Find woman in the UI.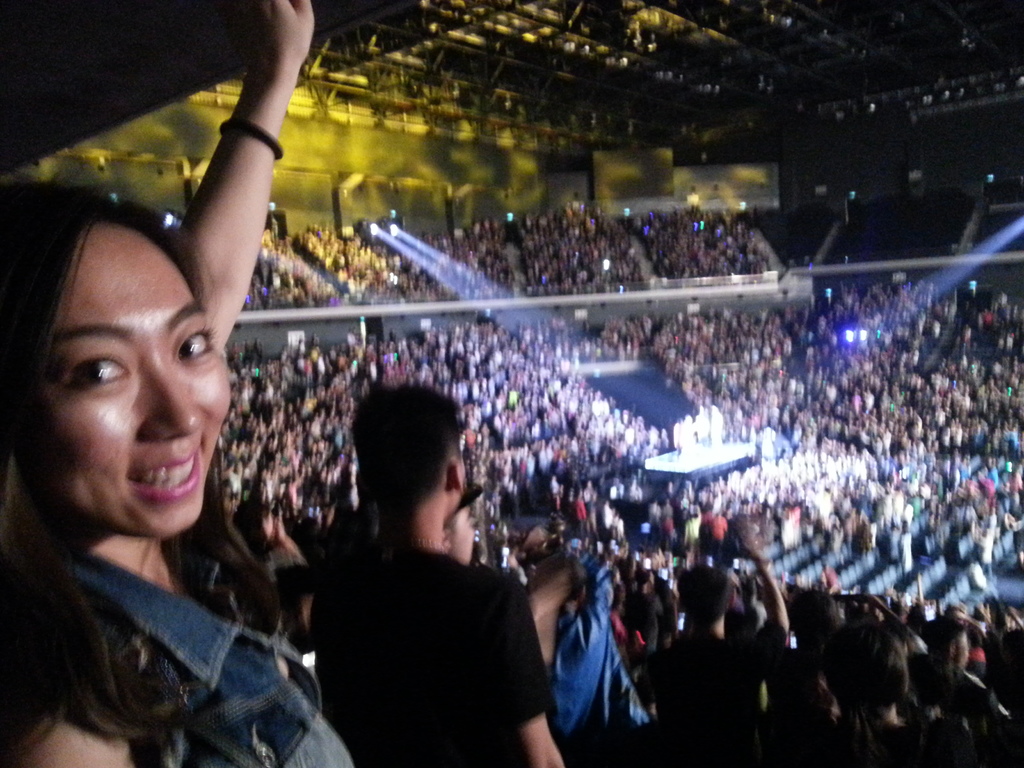
UI element at (x1=0, y1=157, x2=319, y2=751).
